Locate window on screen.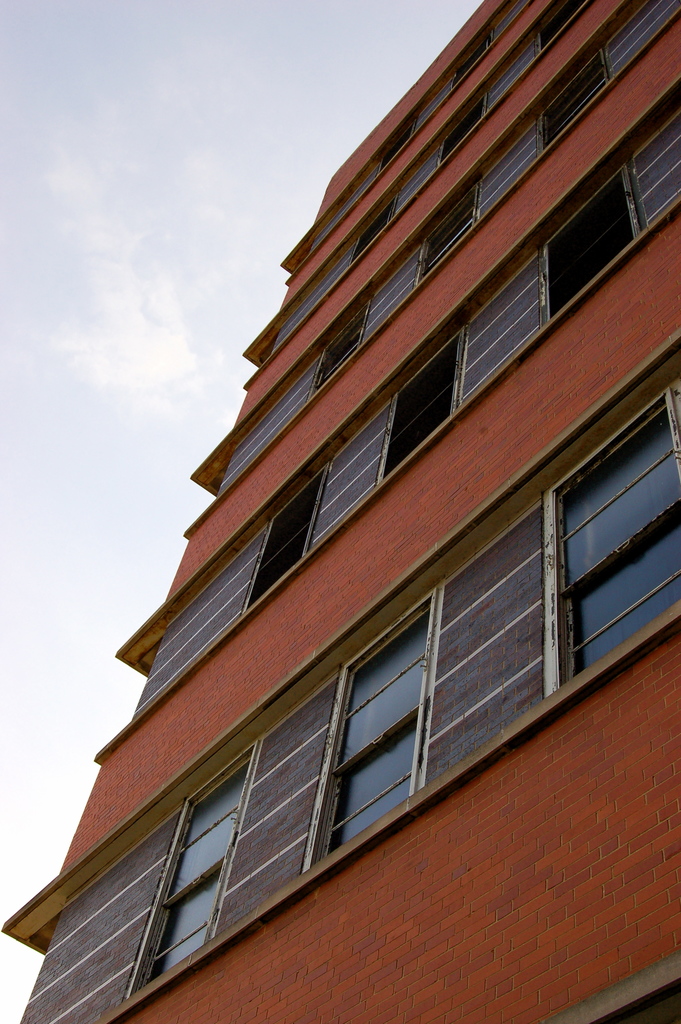
On screen at 365,195,395,248.
